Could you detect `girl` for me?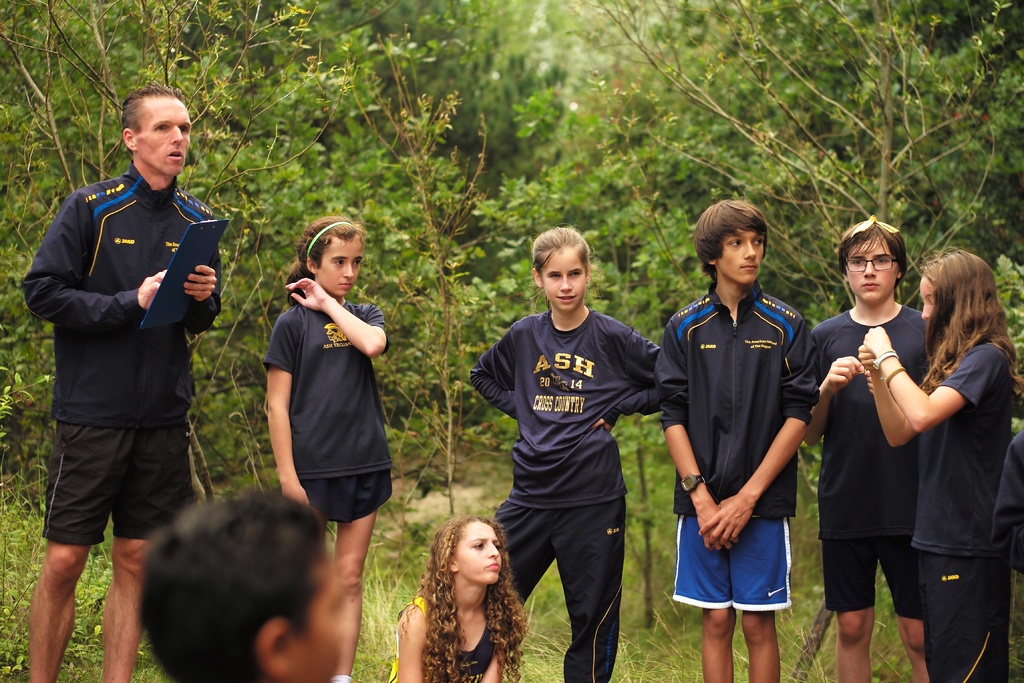
Detection result: BBox(859, 248, 1023, 682).
